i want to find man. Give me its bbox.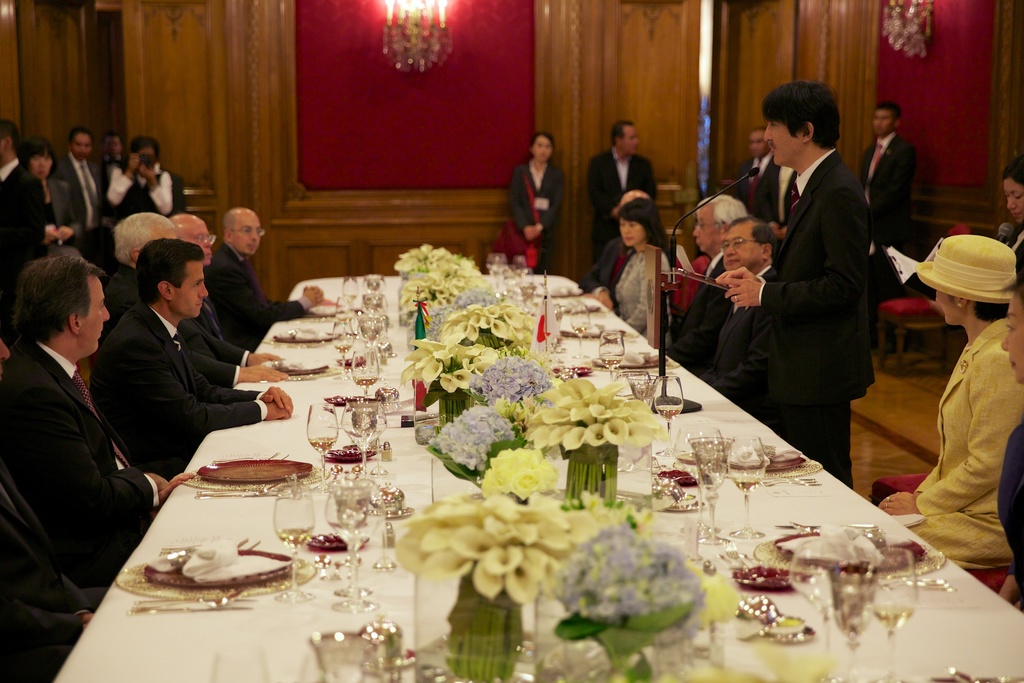
211/205/321/348.
